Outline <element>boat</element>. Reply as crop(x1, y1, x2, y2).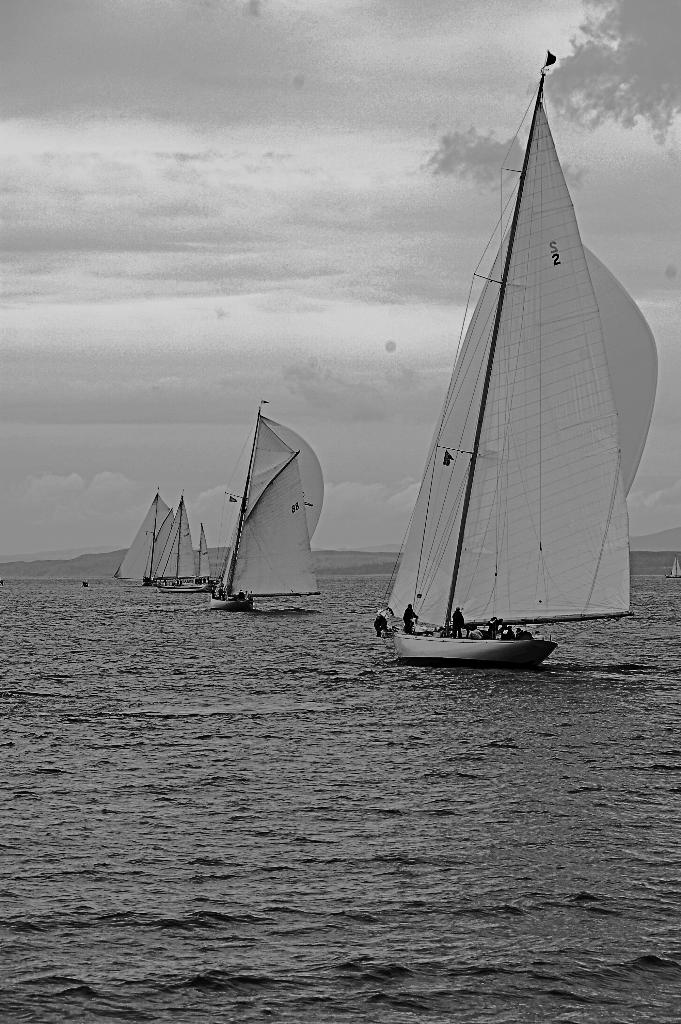
crop(111, 490, 176, 584).
